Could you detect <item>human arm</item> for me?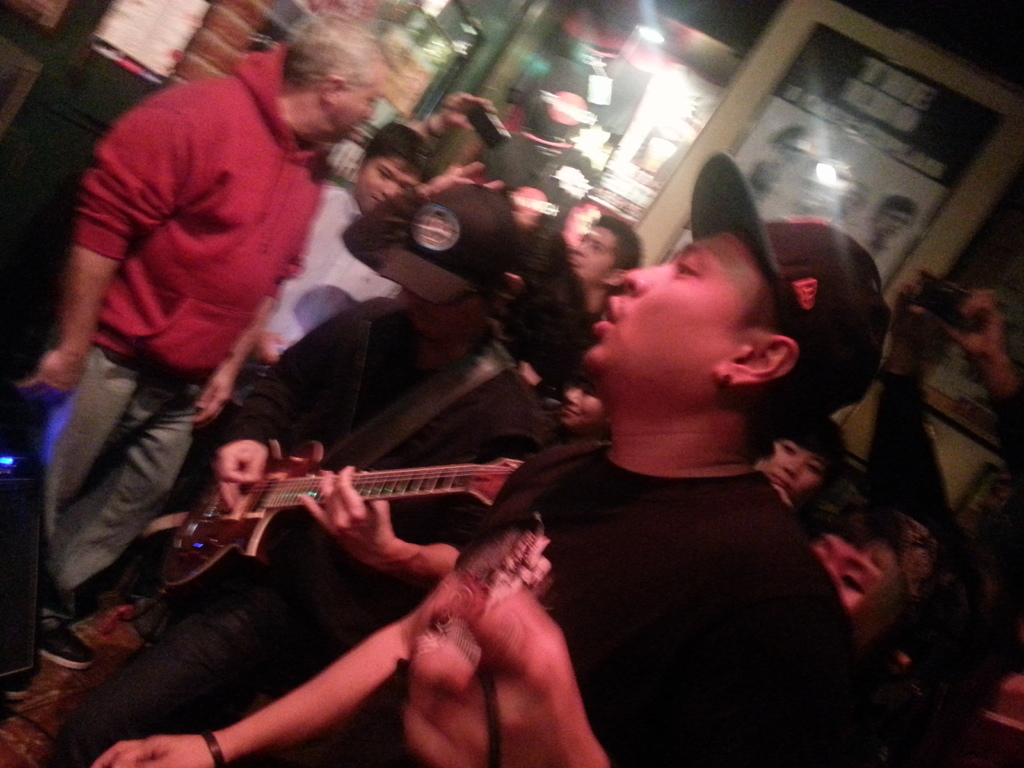
Detection result: bbox=(326, 164, 495, 321).
